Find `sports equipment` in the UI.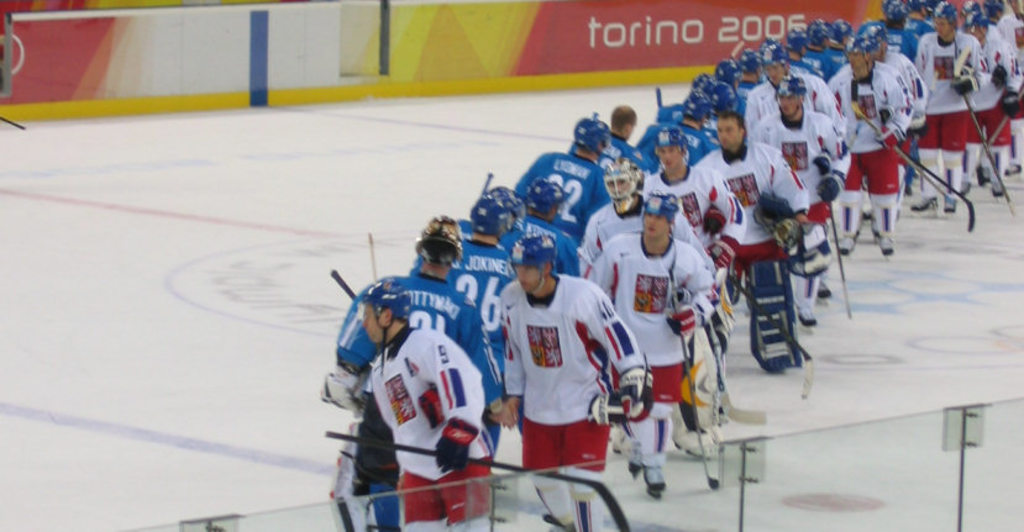
UI element at select_region(1001, 94, 1022, 116).
